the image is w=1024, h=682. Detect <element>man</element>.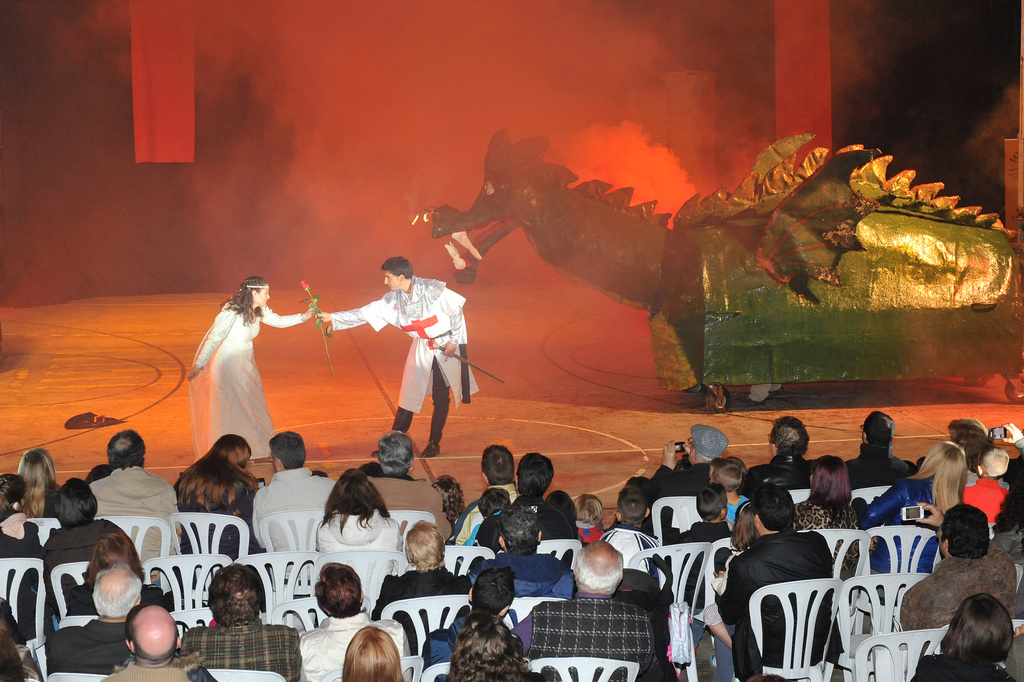
Detection: select_region(247, 434, 336, 554).
